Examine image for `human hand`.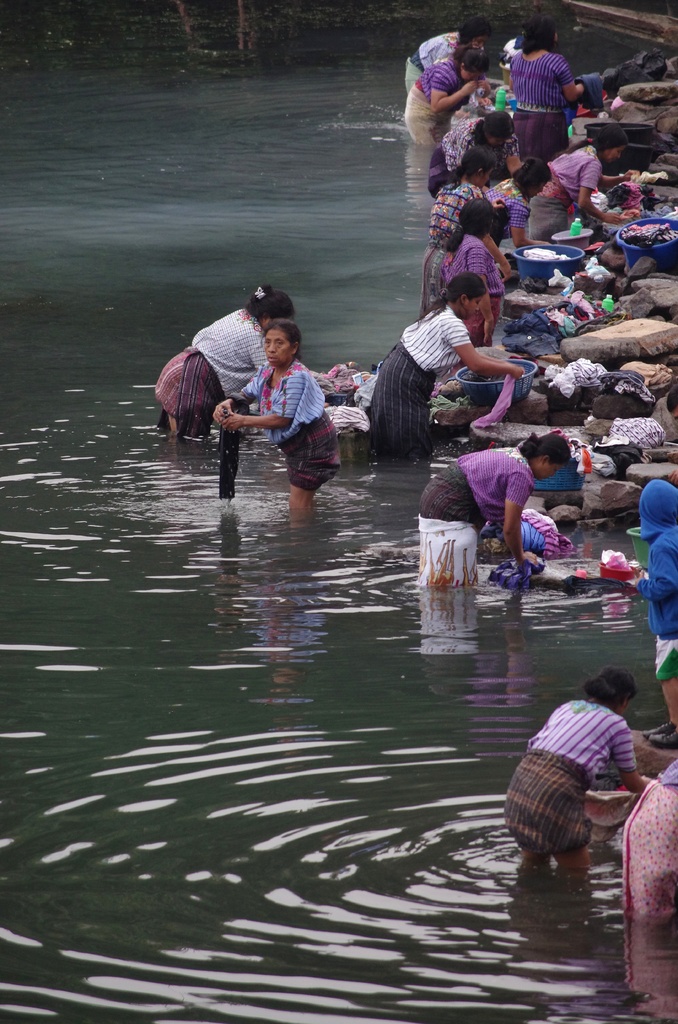
Examination result: [460, 80, 481, 99].
